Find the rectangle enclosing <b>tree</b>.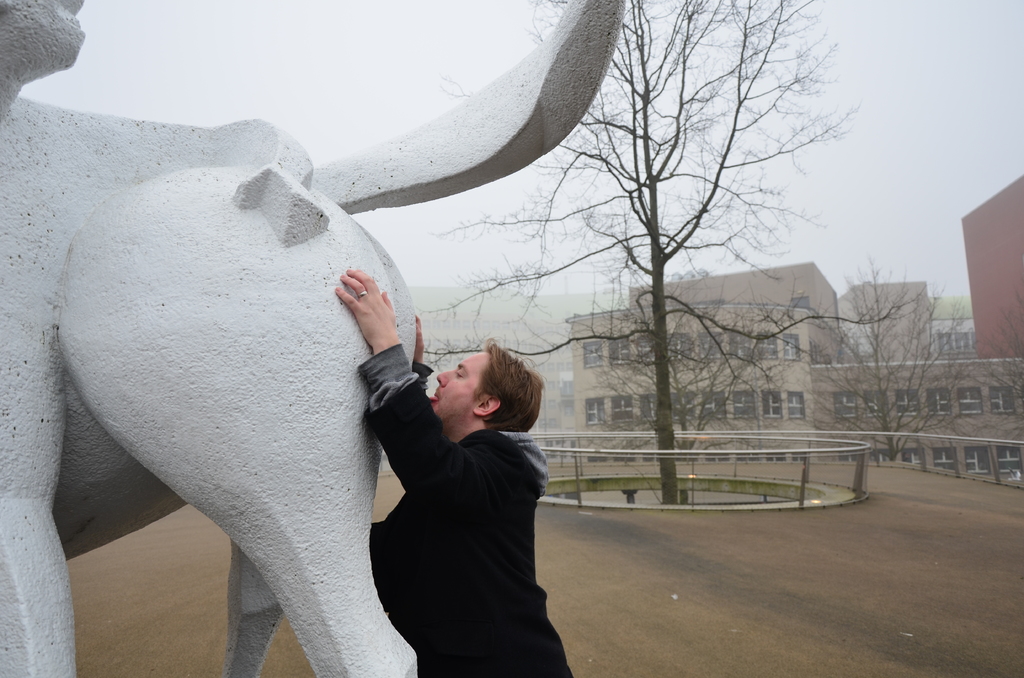
[589,271,815,474].
